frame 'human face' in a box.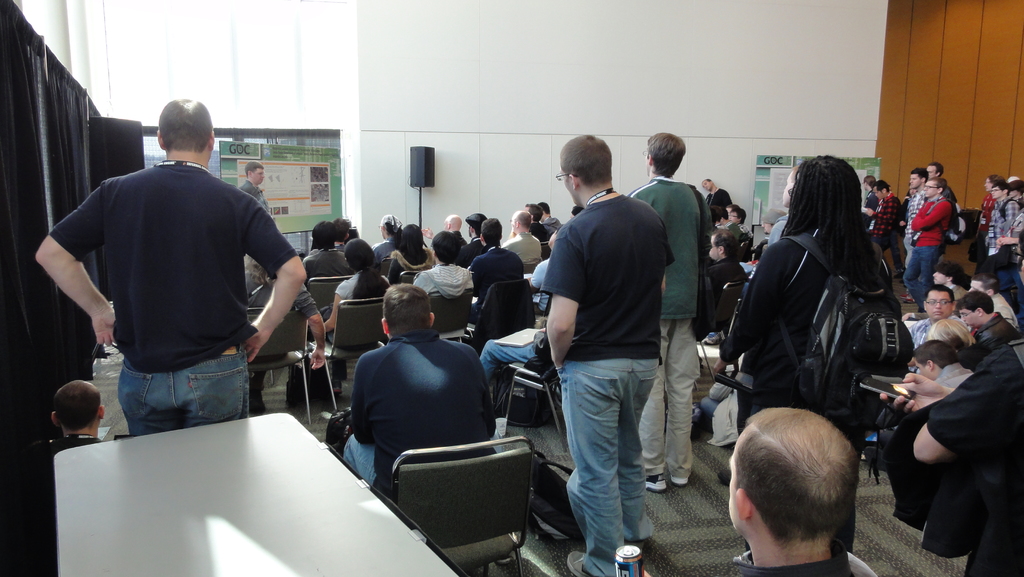
(x1=932, y1=271, x2=946, y2=284).
